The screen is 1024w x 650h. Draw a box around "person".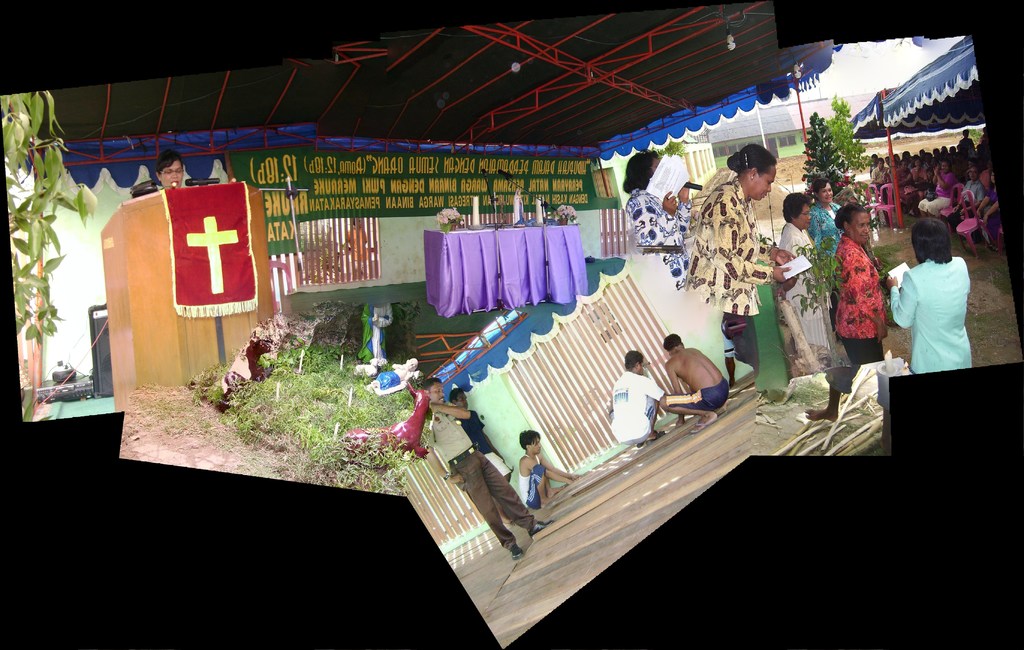
611, 348, 673, 448.
